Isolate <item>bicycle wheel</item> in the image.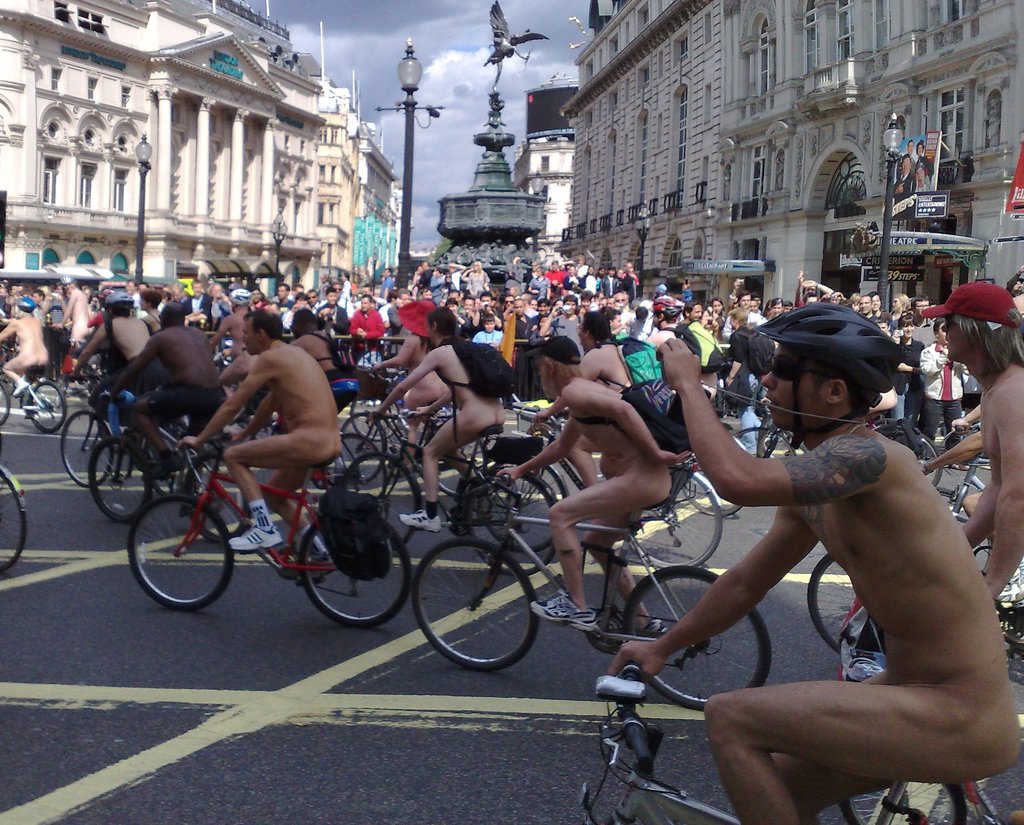
Isolated region: l=471, t=474, r=556, b=582.
